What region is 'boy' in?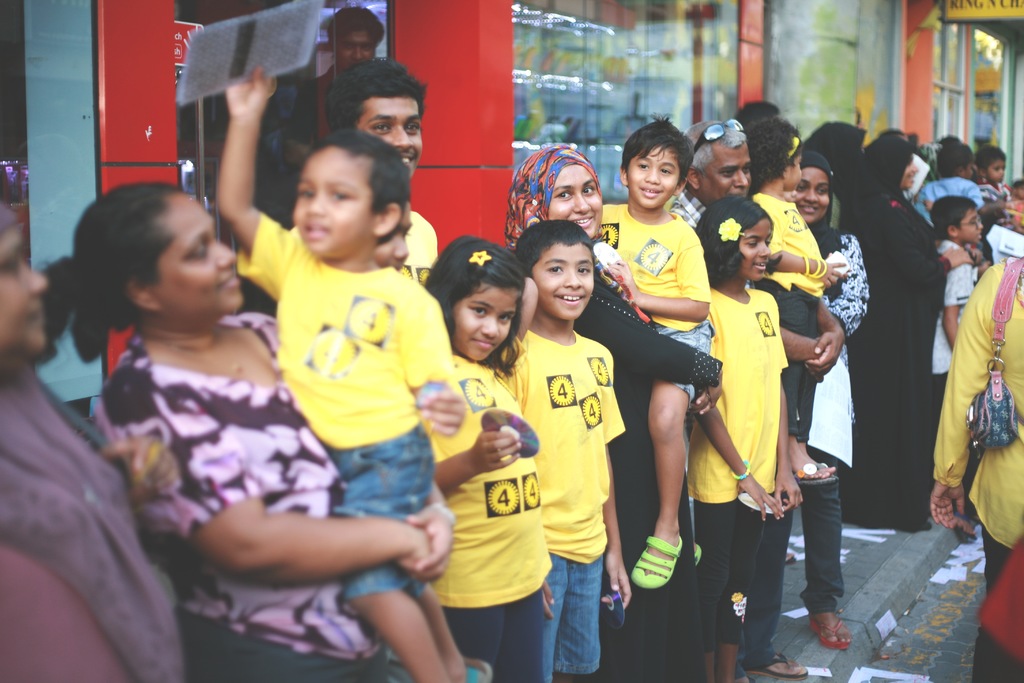
select_region(980, 142, 1004, 192).
